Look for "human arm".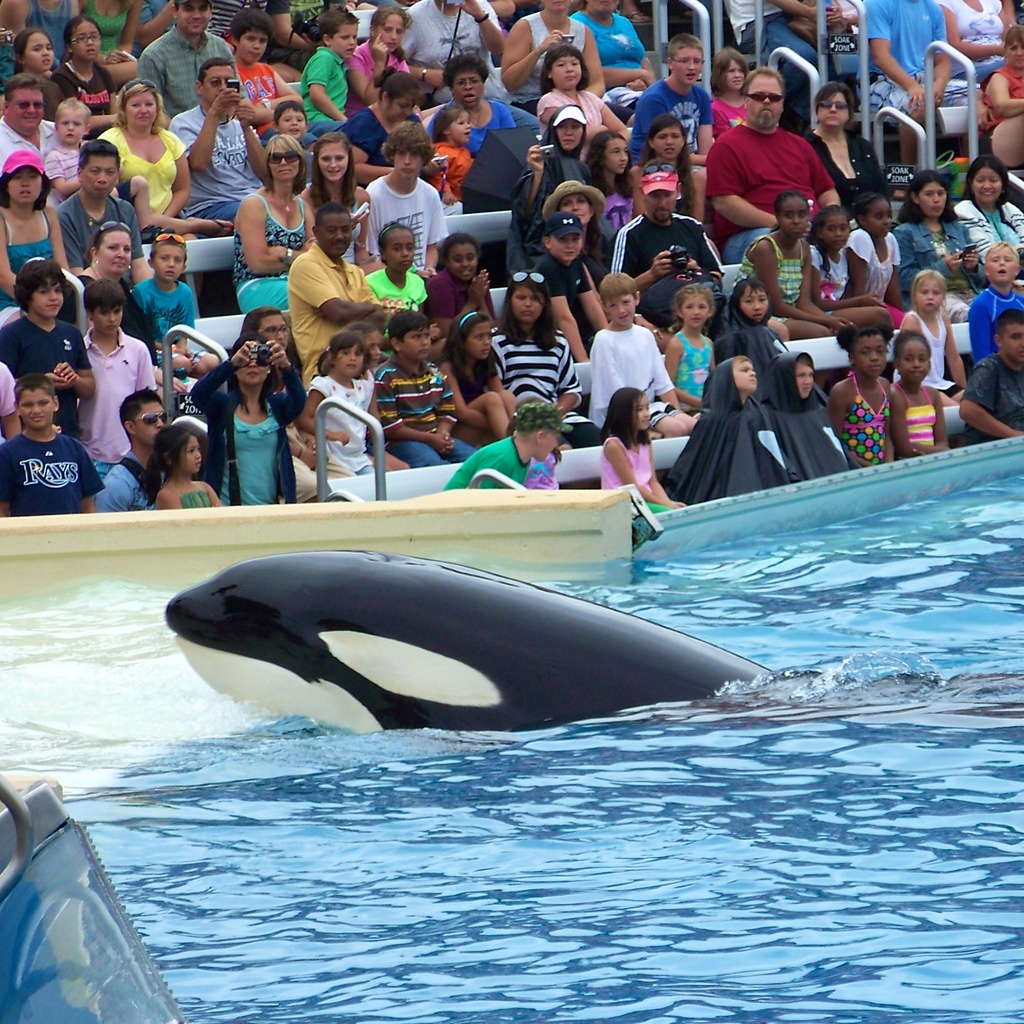
Found: (left=867, top=143, right=888, bottom=206).
